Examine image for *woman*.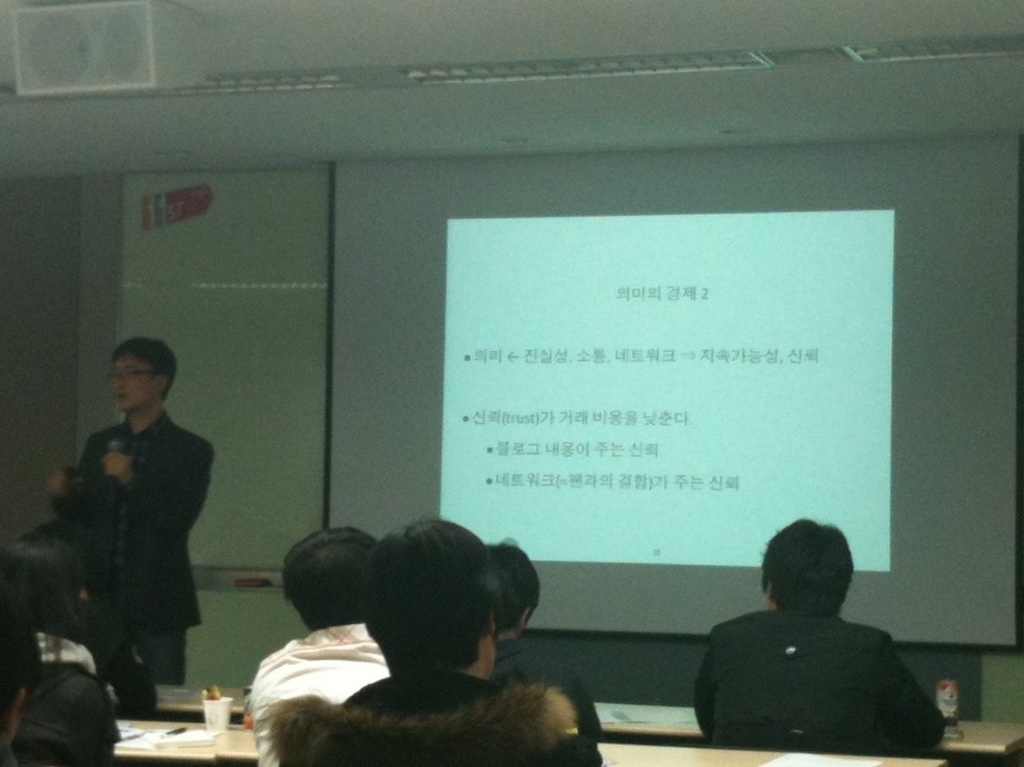
Examination result: 0 532 119 764.
